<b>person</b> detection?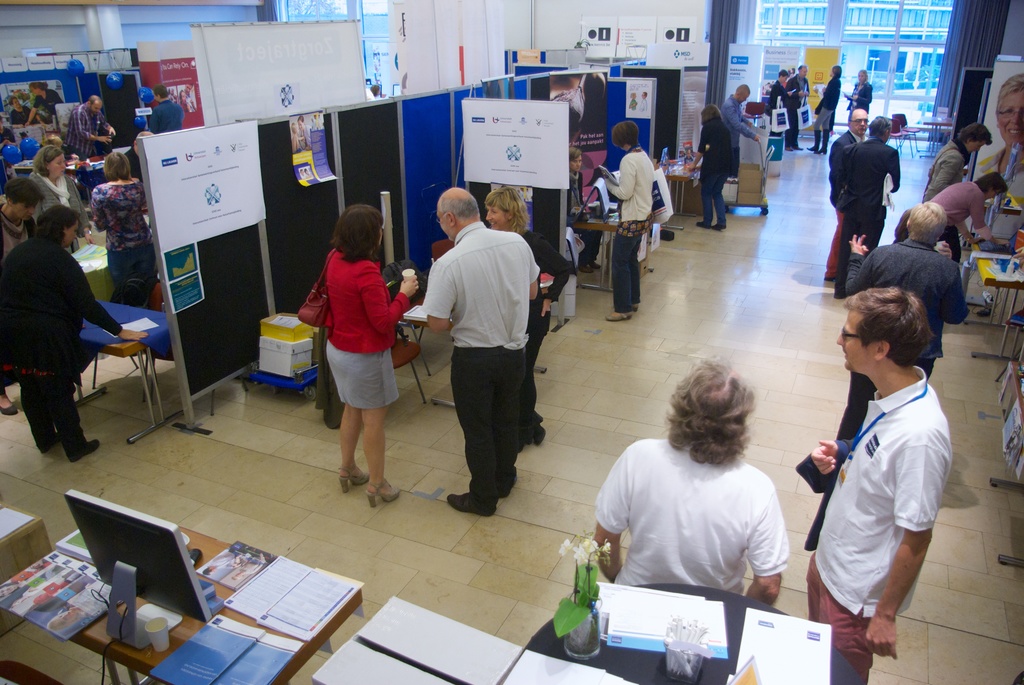
[420, 192, 541, 517]
